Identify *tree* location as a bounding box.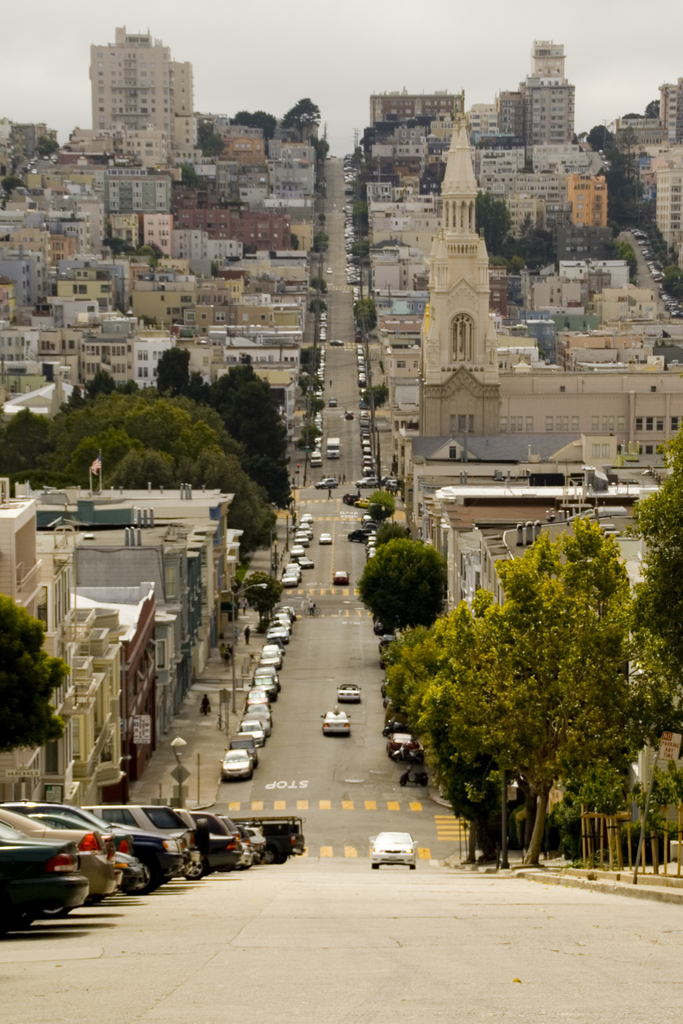
detection(0, 601, 69, 755).
